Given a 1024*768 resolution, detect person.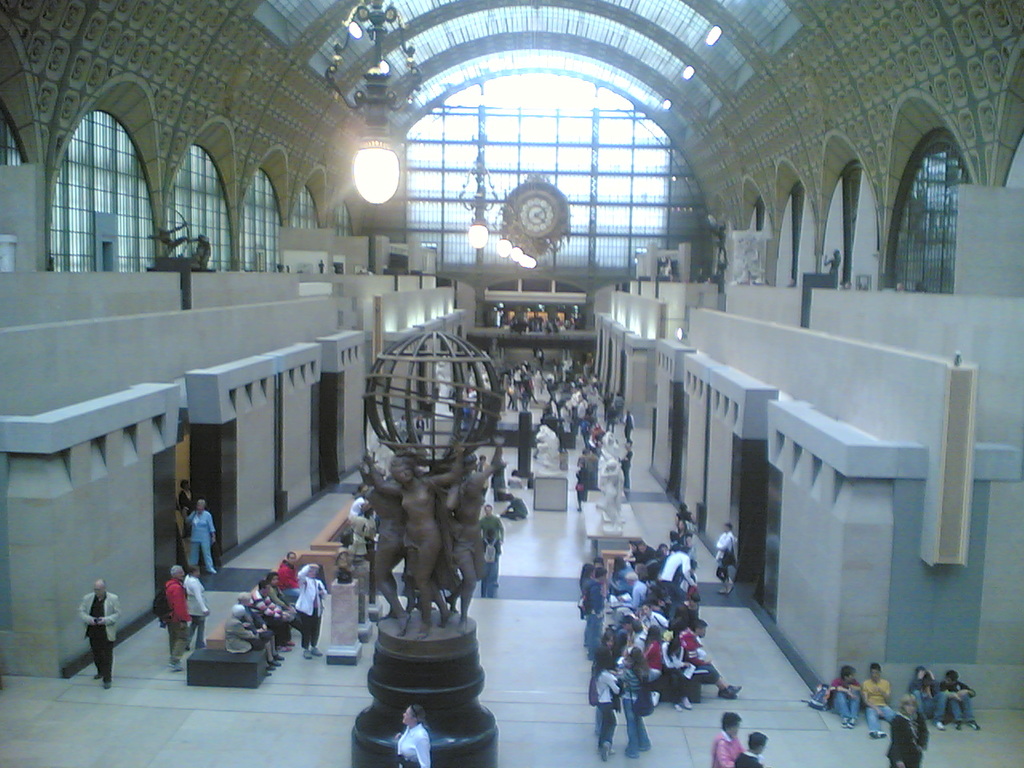
185:564:210:648.
